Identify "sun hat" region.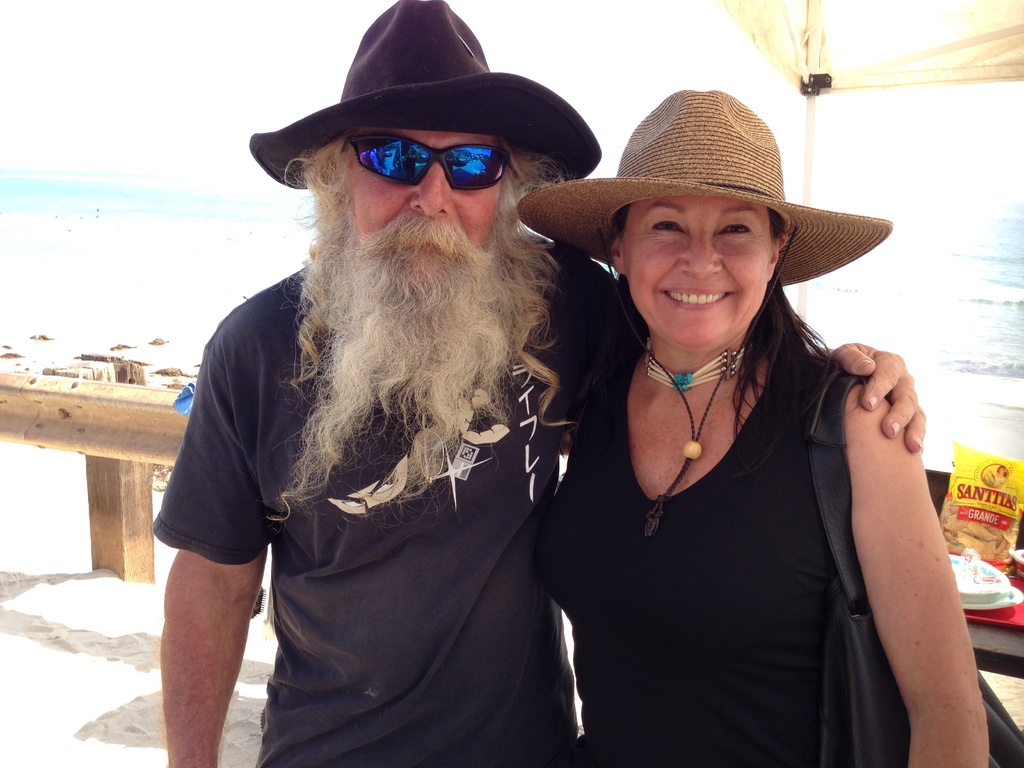
Region: [x1=513, y1=93, x2=893, y2=541].
